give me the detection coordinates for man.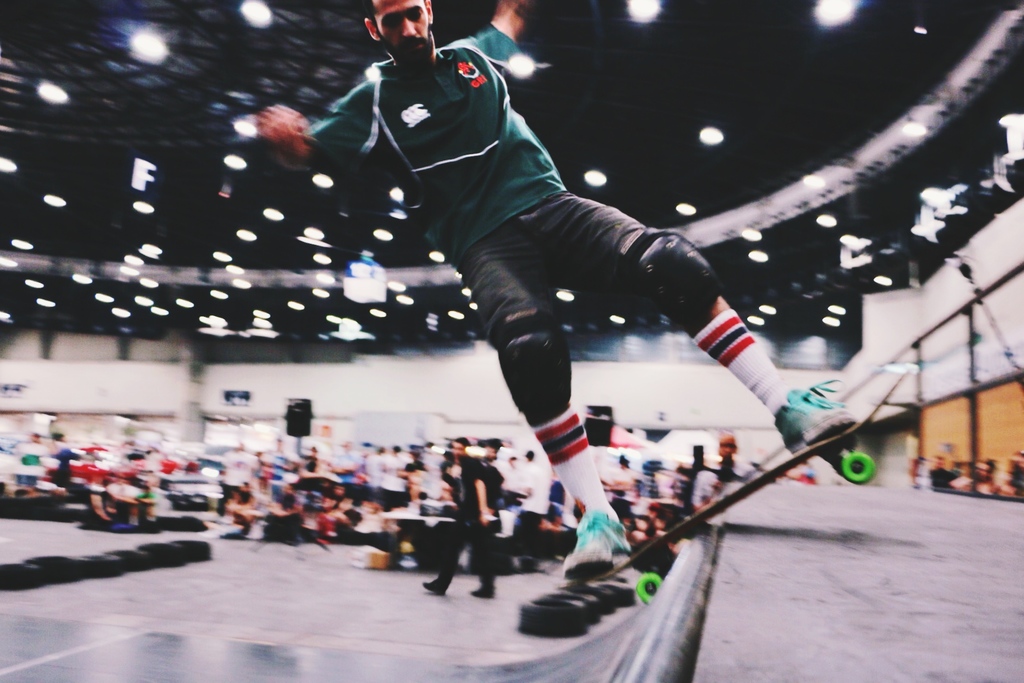
locate(424, 433, 499, 599).
